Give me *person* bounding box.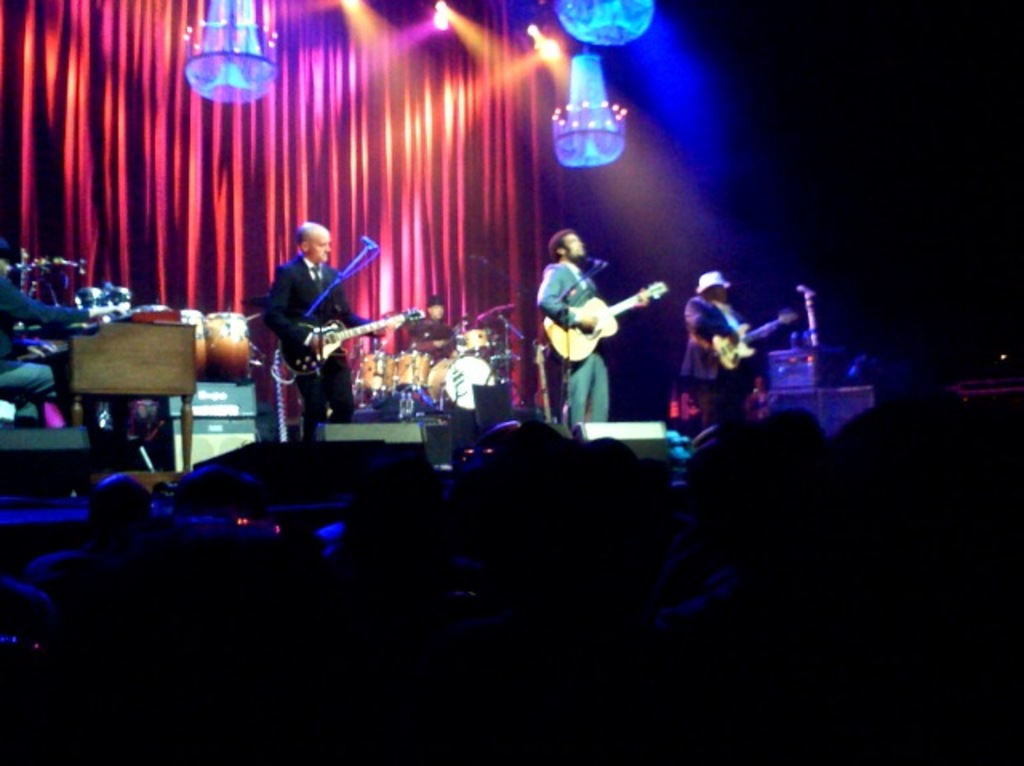
rect(406, 294, 458, 361).
